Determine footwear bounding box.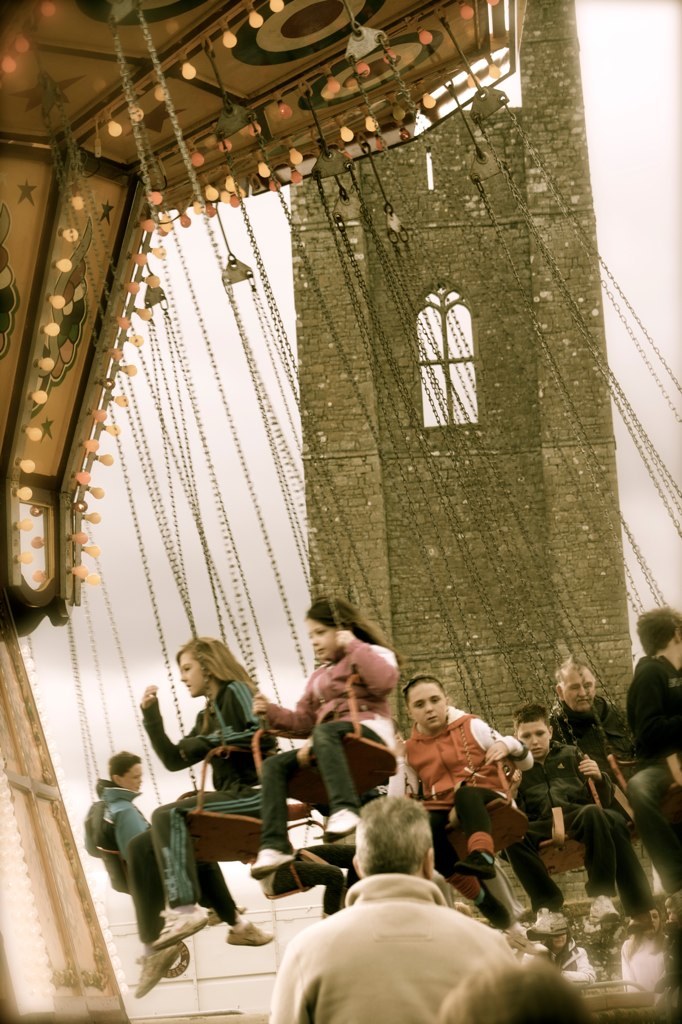
Determined: x1=470, y1=887, x2=512, y2=923.
